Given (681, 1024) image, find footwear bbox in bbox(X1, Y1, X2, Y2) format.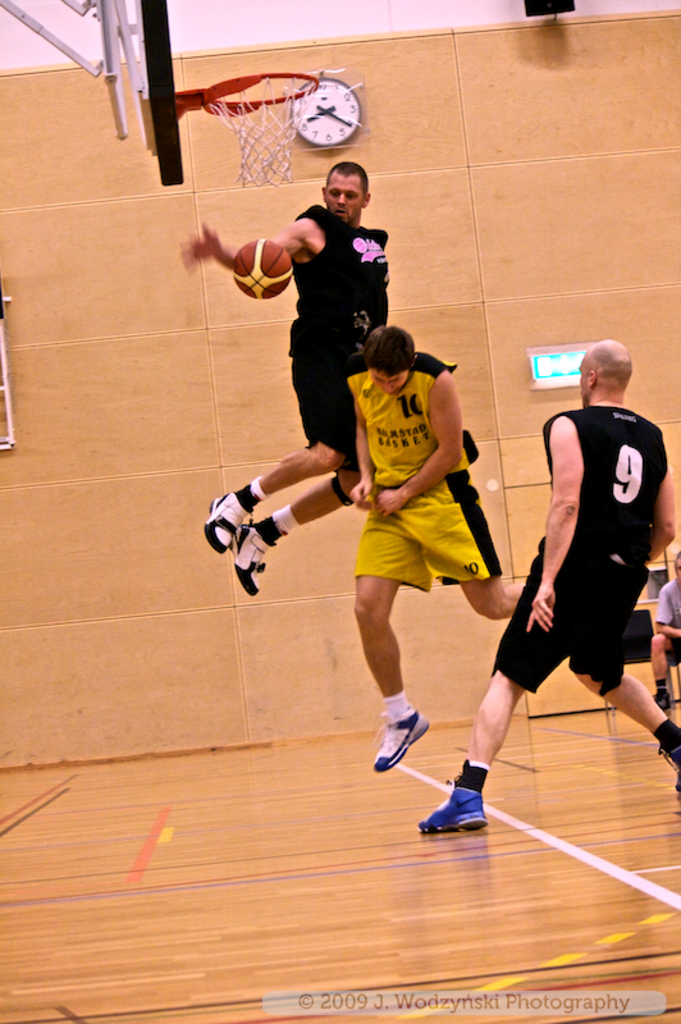
bbox(225, 517, 283, 602).
